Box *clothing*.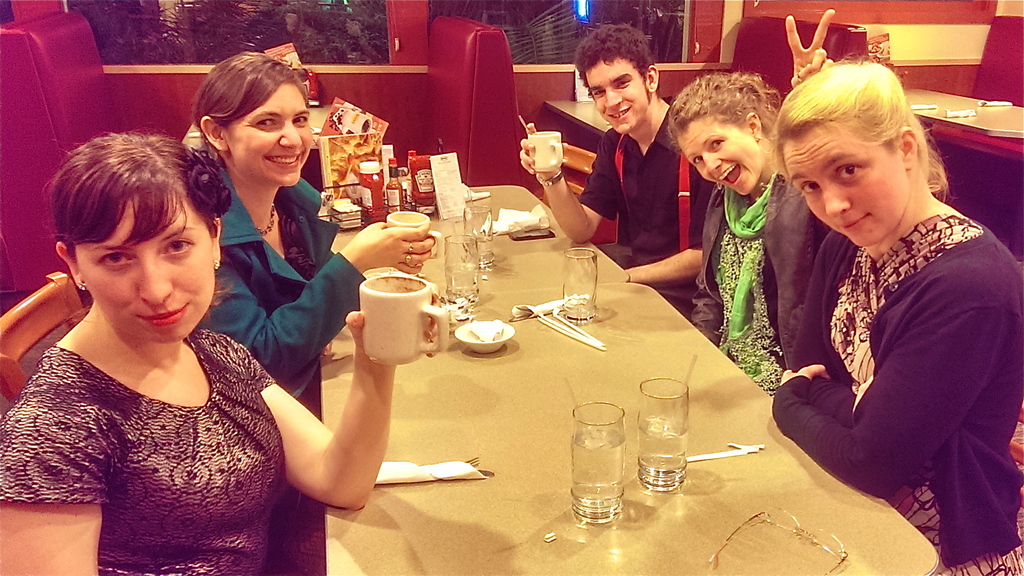
<box>178,119,199,147</box>.
